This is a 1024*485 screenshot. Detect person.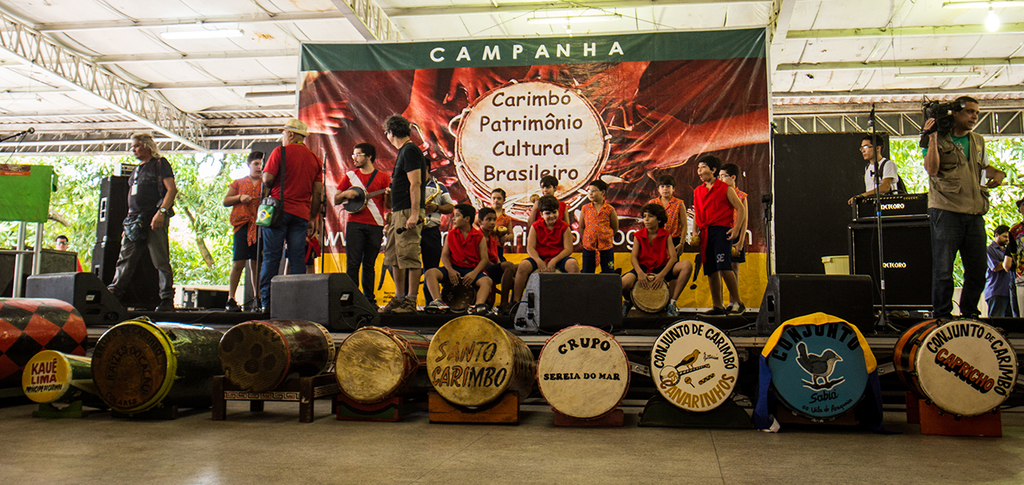
l=475, t=211, r=536, b=336.
